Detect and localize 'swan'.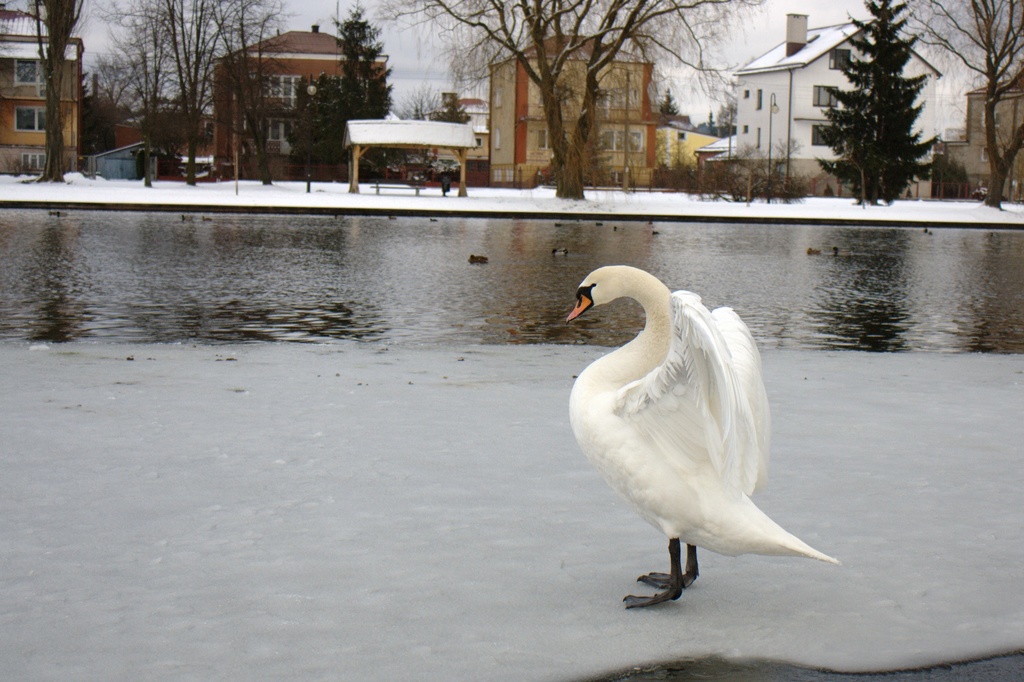
Localized at {"x1": 582, "y1": 251, "x2": 859, "y2": 620}.
